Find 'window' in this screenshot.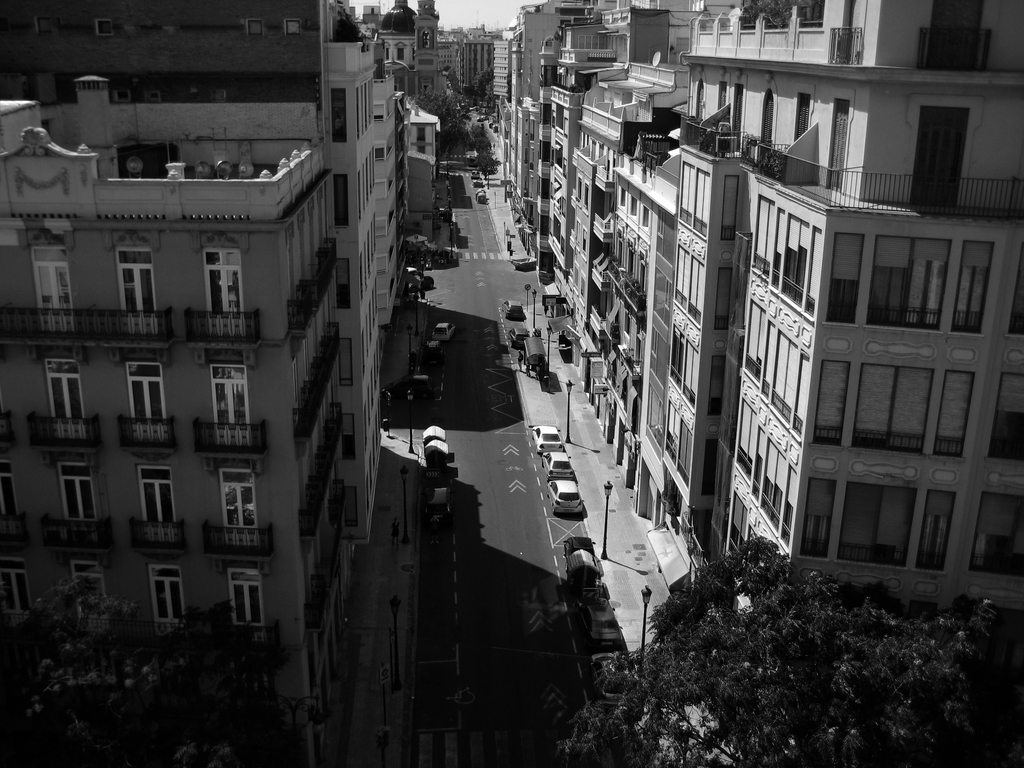
The bounding box for 'window' is {"left": 207, "top": 369, "right": 253, "bottom": 450}.
